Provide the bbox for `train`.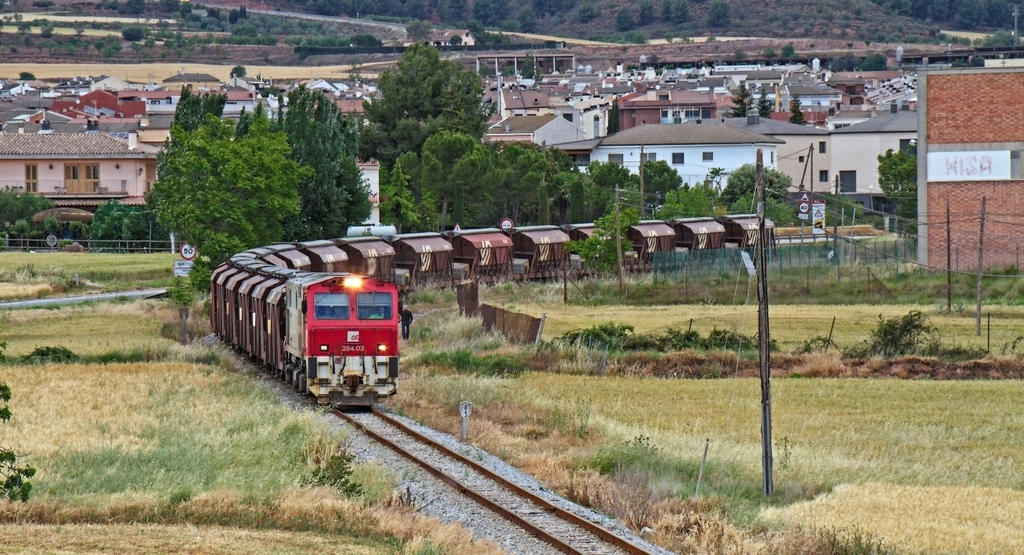
{"x1": 205, "y1": 211, "x2": 773, "y2": 406}.
